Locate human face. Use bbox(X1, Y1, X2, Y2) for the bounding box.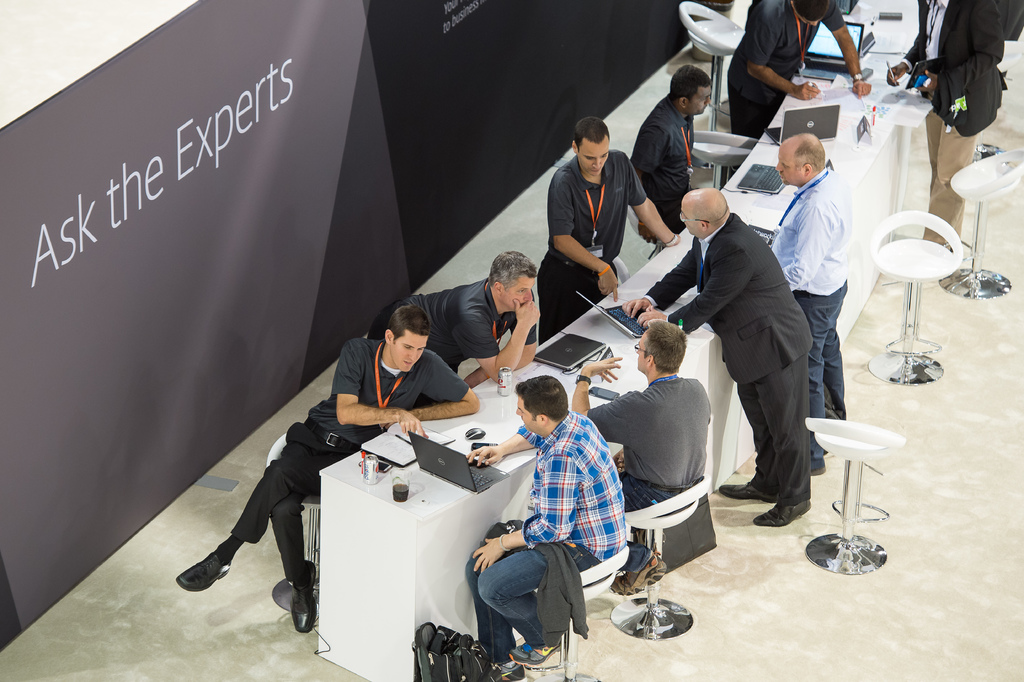
bbox(387, 333, 426, 369).
